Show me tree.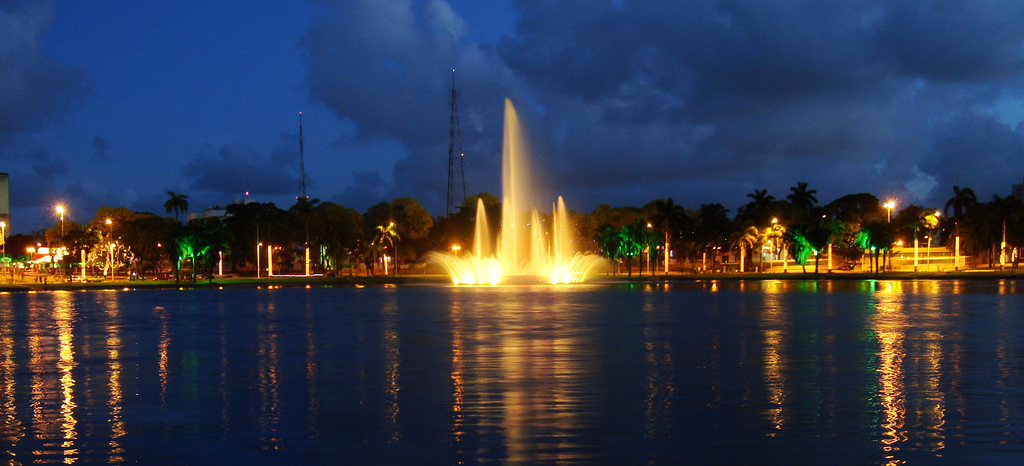
tree is here: bbox(989, 190, 1023, 234).
